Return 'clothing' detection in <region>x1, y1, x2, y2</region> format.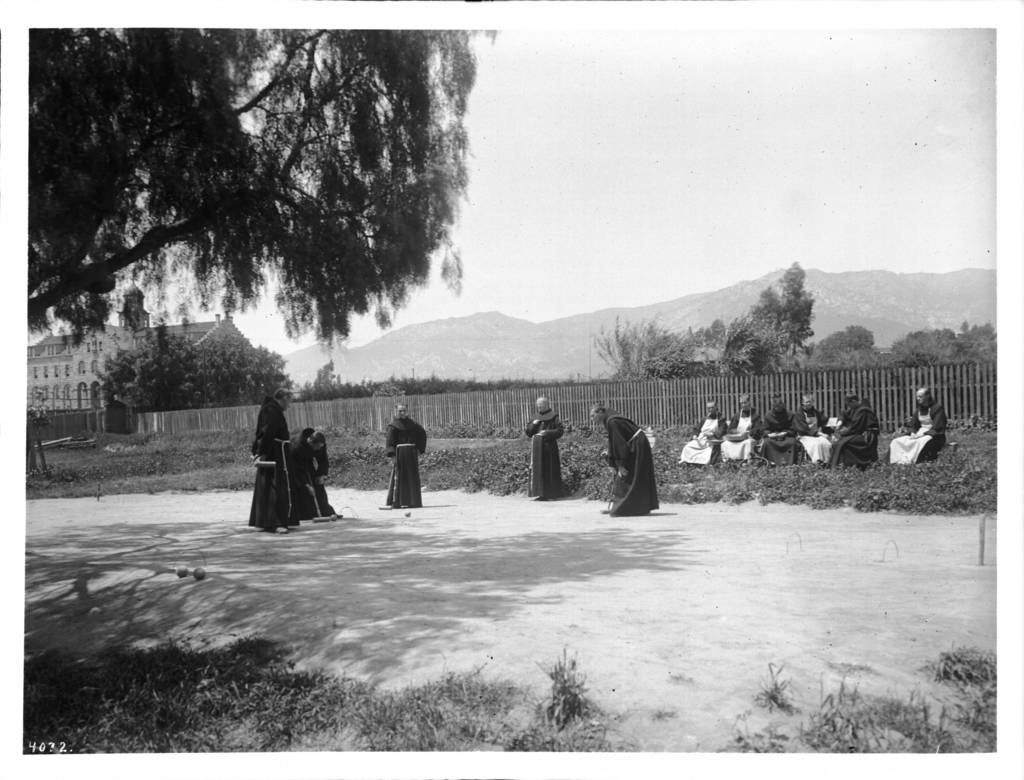
<region>526, 403, 566, 497</region>.
